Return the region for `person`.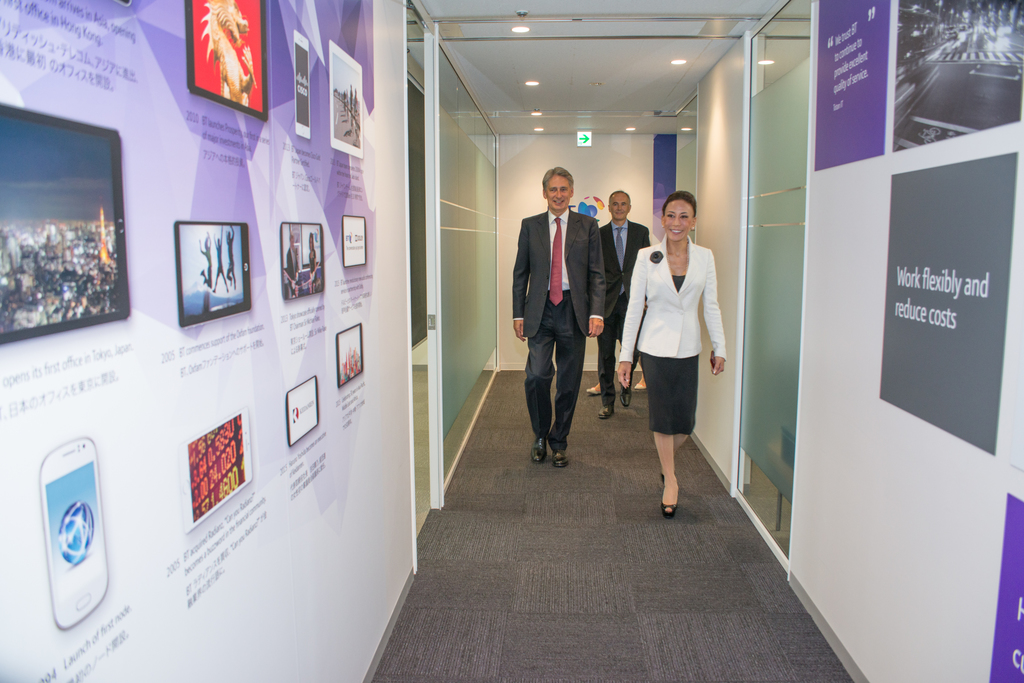
<region>512, 166, 607, 467</region>.
